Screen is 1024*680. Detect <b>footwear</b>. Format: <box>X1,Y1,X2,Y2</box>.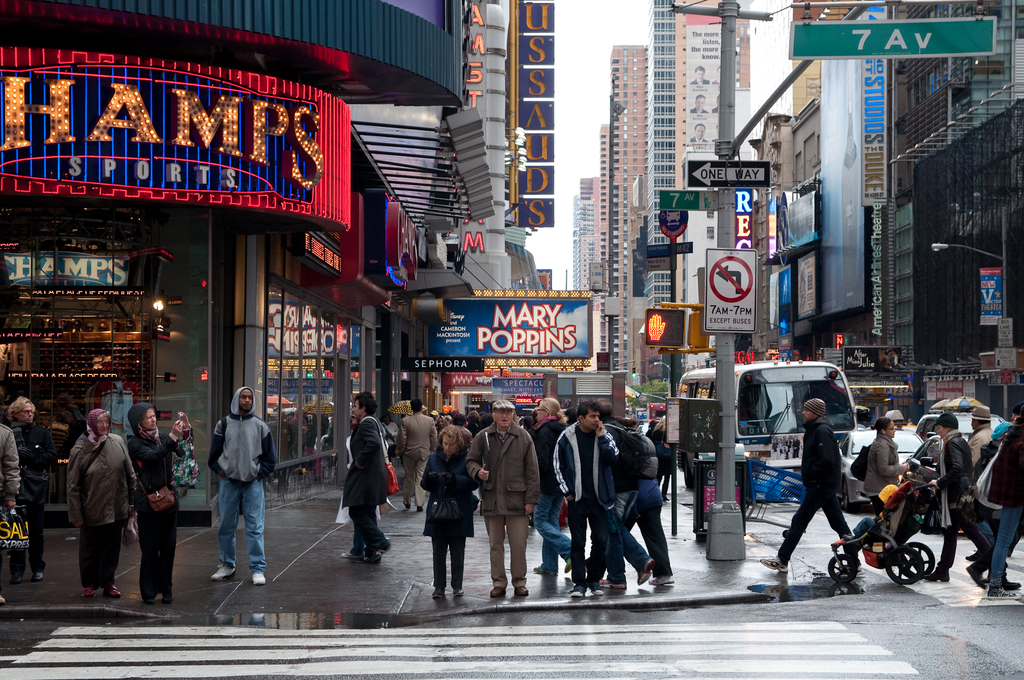
<box>568,583,588,599</box>.
